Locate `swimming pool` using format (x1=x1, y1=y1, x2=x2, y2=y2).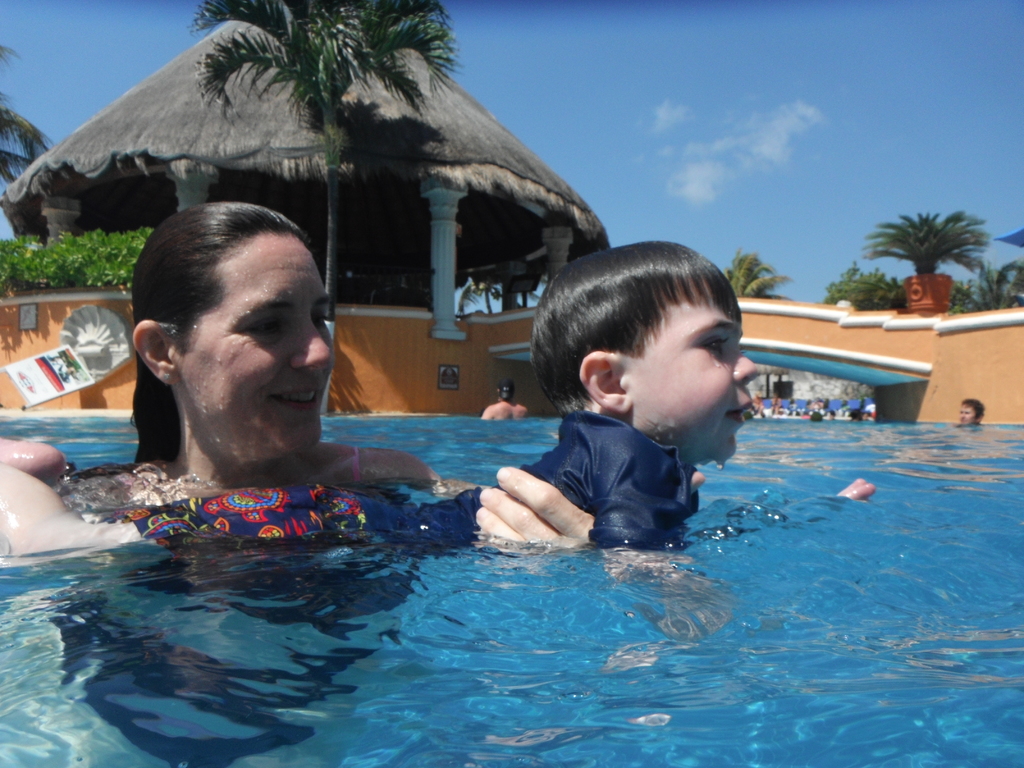
(x1=0, y1=387, x2=1023, y2=767).
